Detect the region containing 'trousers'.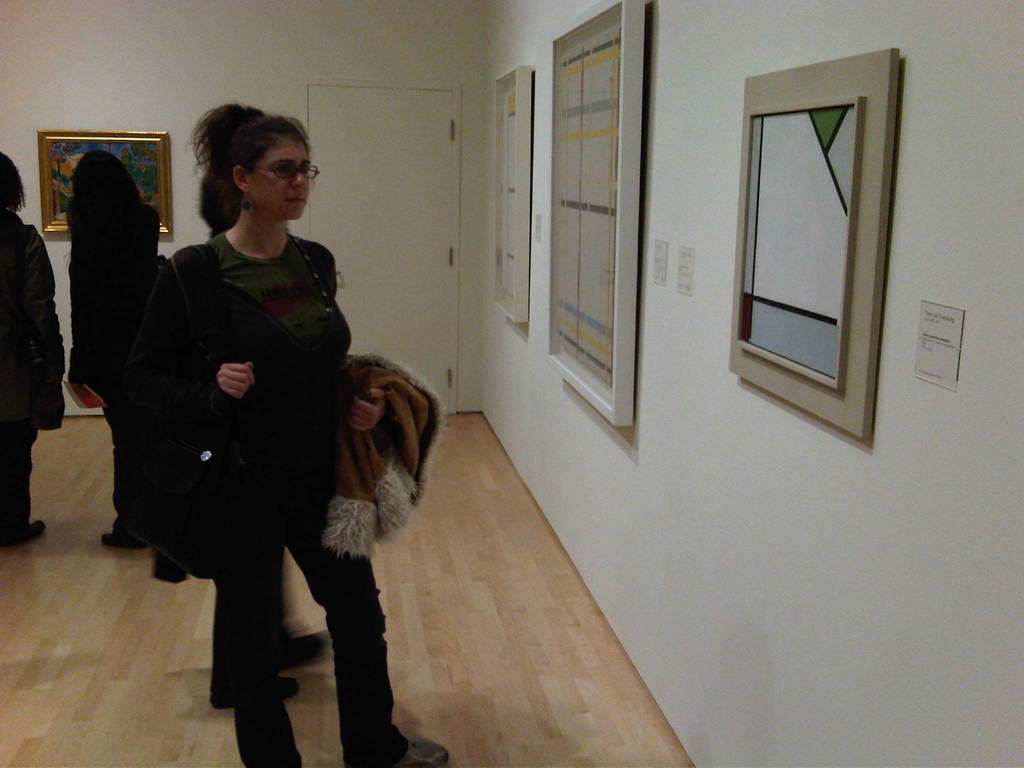
<bbox>106, 385, 150, 538</bbox>.
